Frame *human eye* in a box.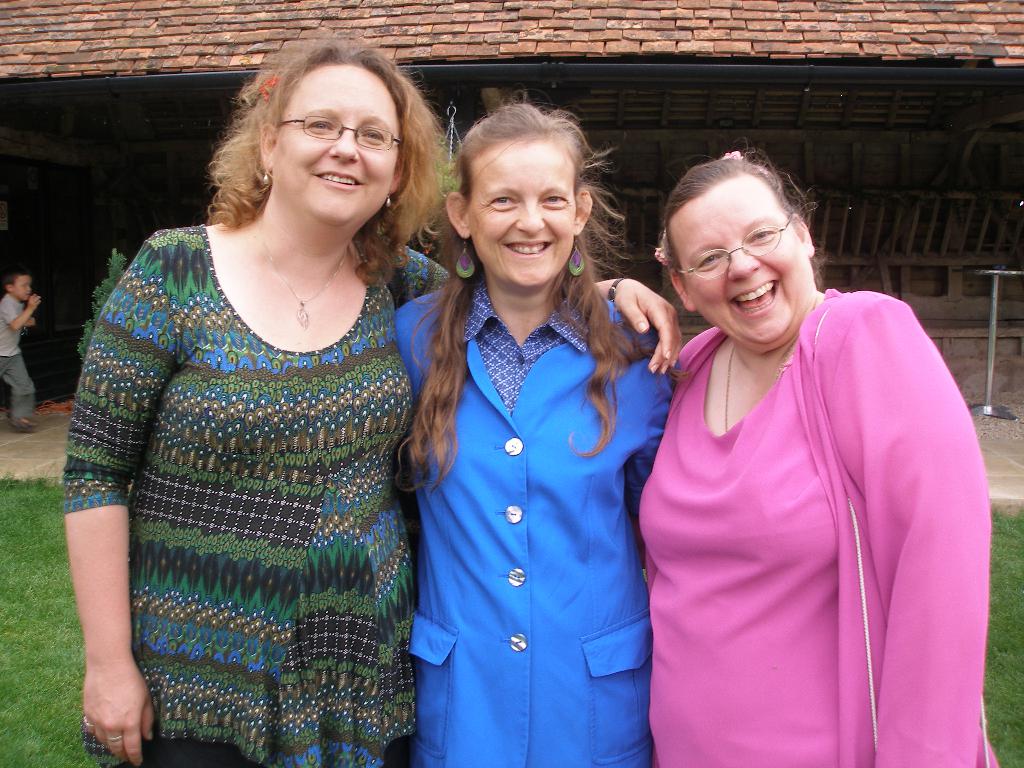
(x1=747, y1=230, x2=784, y2=241).
